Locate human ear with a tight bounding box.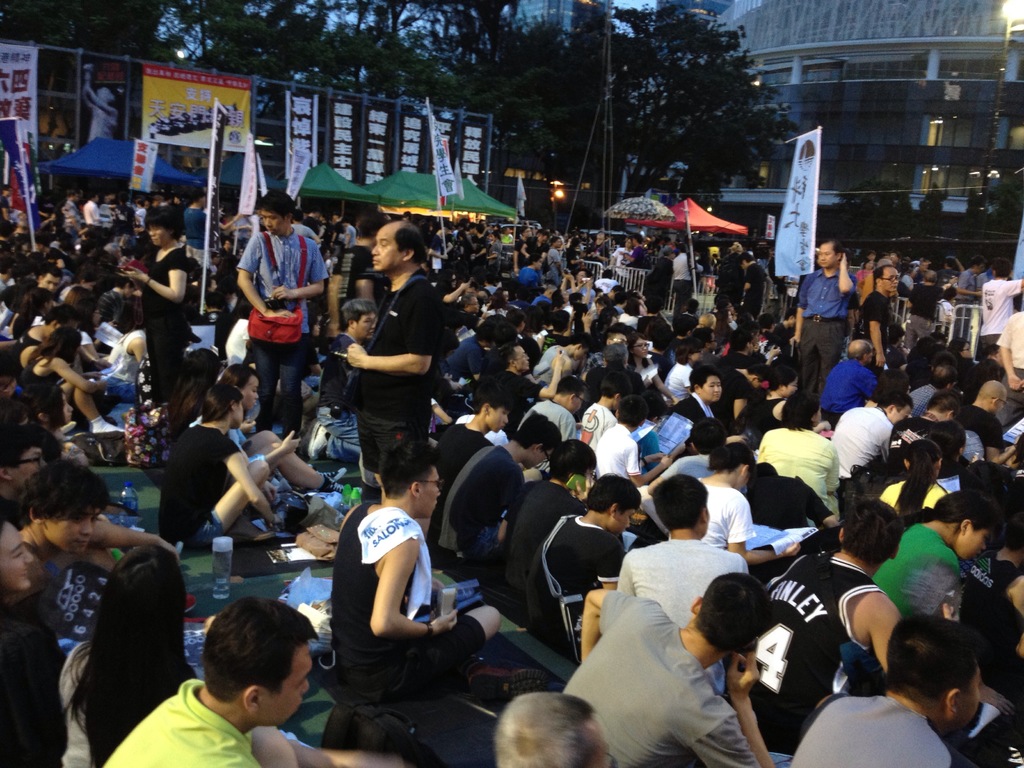
box(533, 445, 543, 454).
